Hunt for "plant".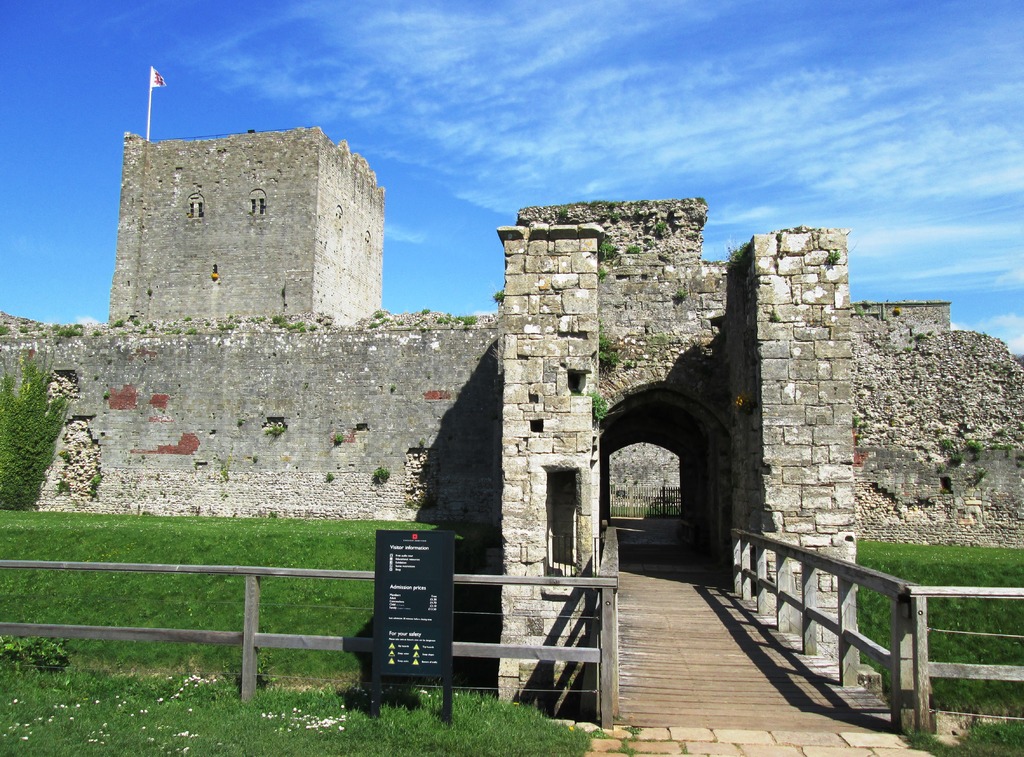
Hunted down at detection(132, 319, 140, 326).
